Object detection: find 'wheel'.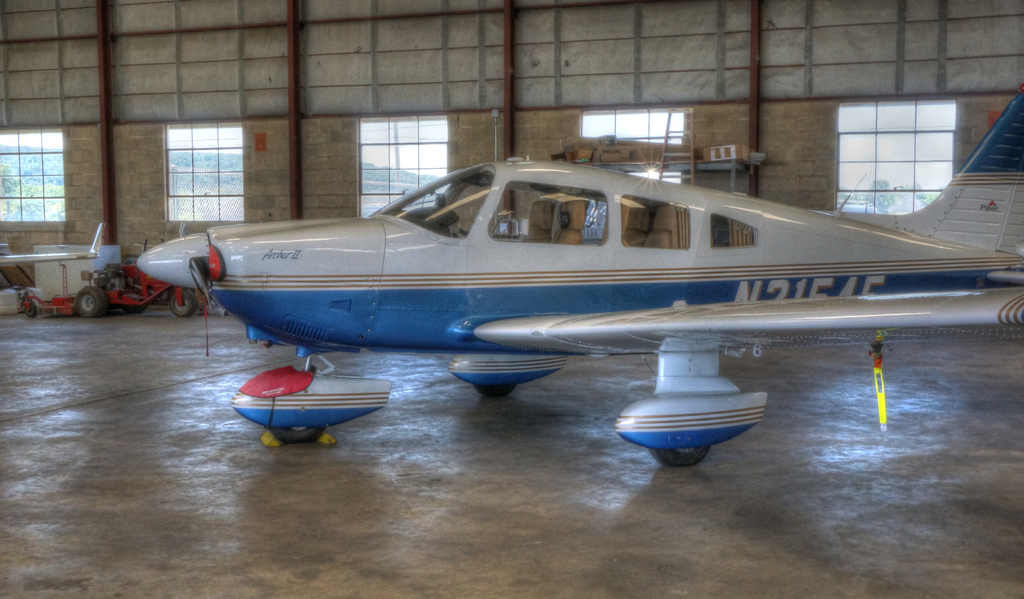
[23, 293, 38, 319].
